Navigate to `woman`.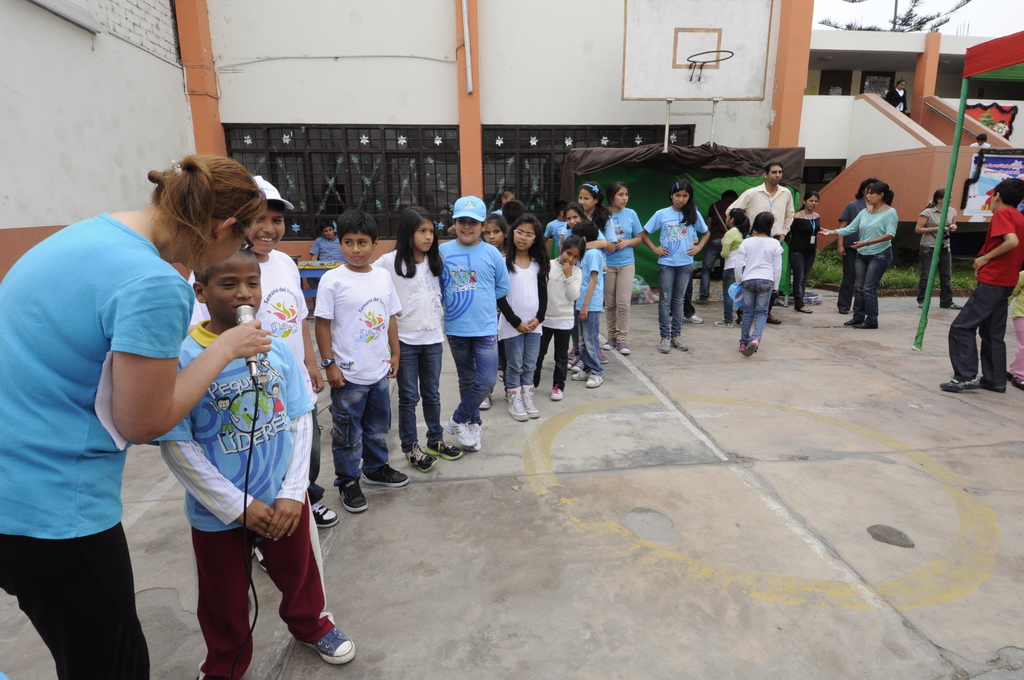
Navigation target: BBox(837, 179, 879, 312).
